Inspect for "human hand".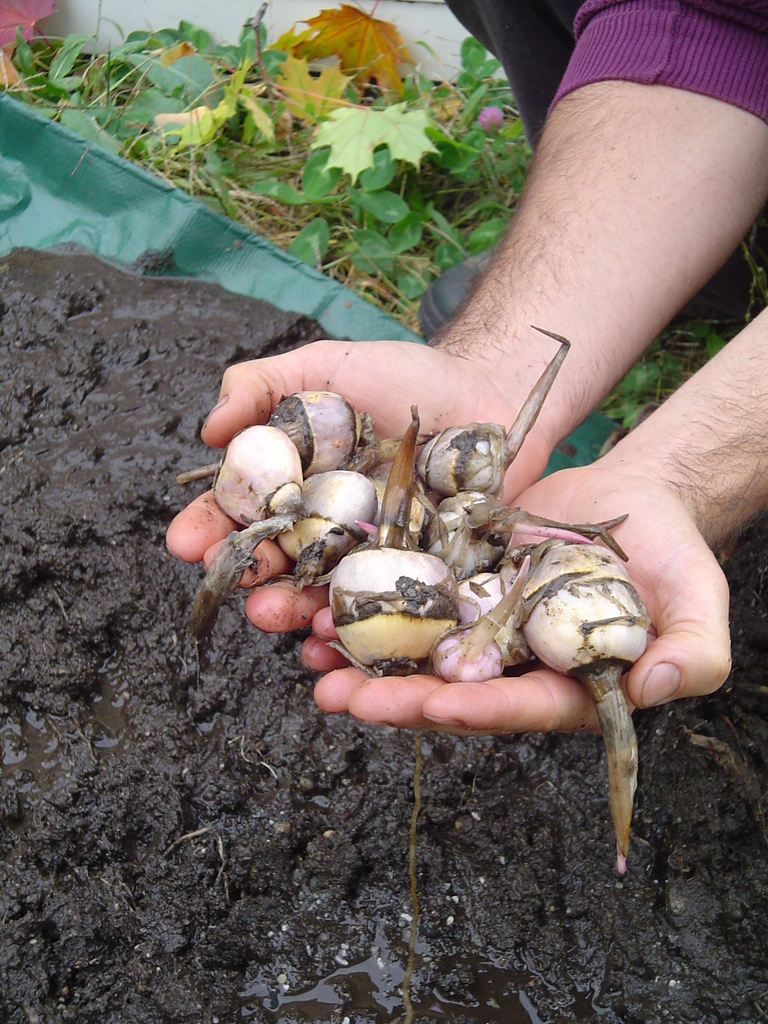
Inspection: detection(298, 461, 733, 743).
